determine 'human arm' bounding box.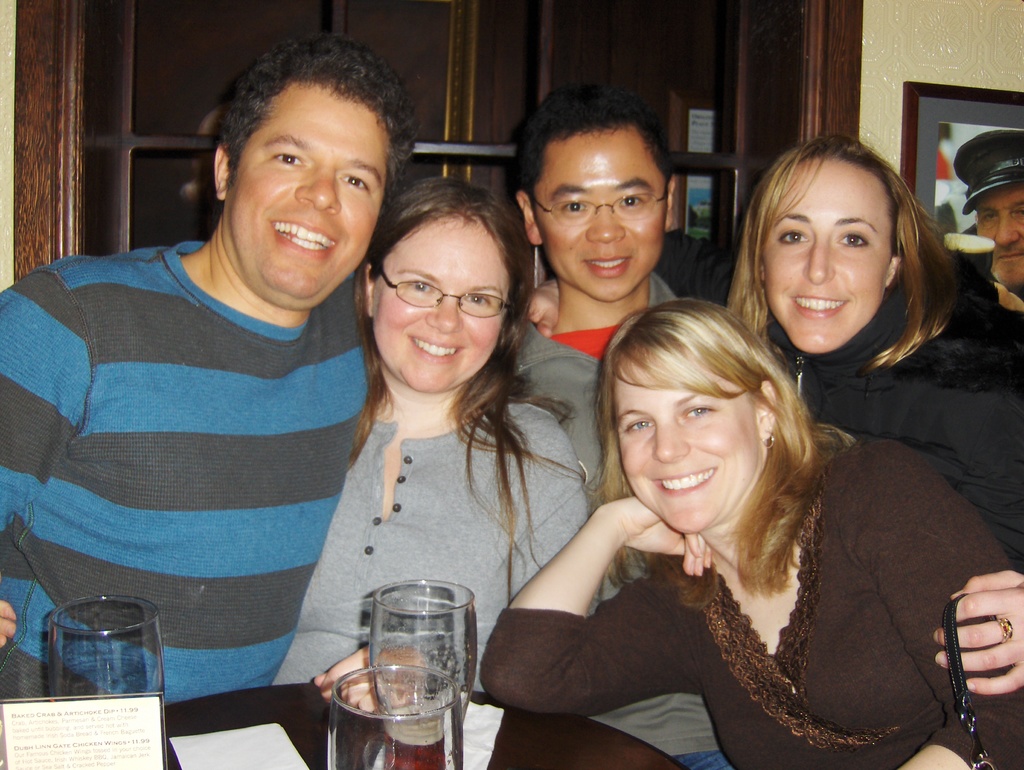
Determined: [x1=314, y1=414, x2=591, y2=715].
